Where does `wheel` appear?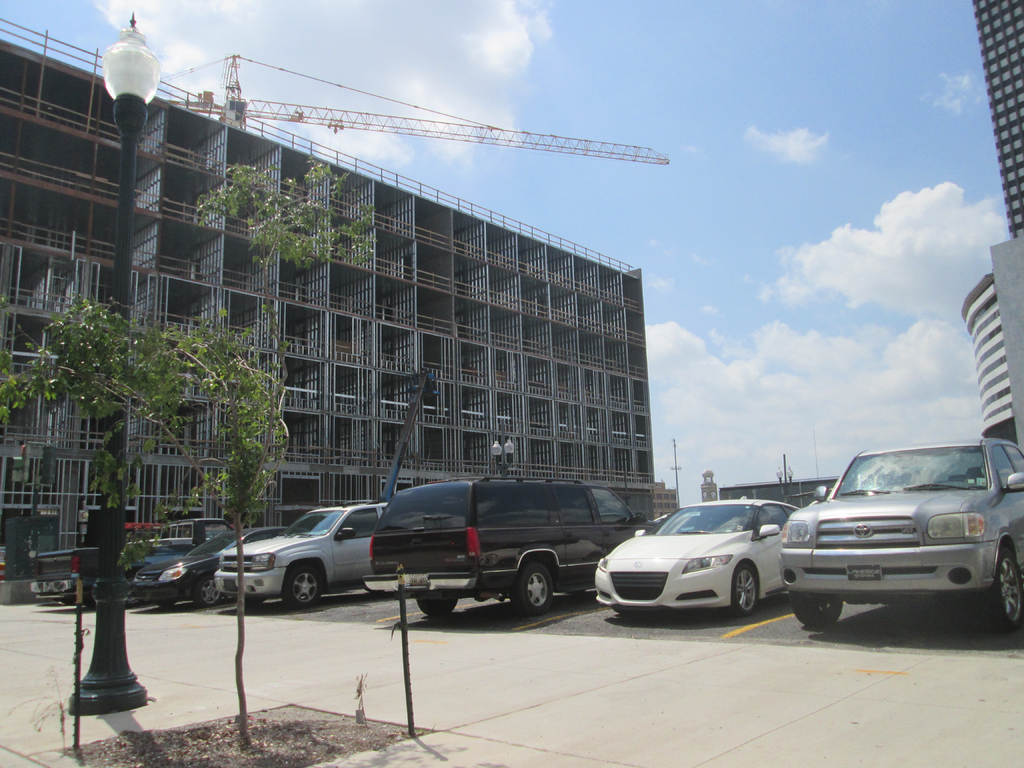
Appears at [left=789, top=590, right=842, bottom=627].
